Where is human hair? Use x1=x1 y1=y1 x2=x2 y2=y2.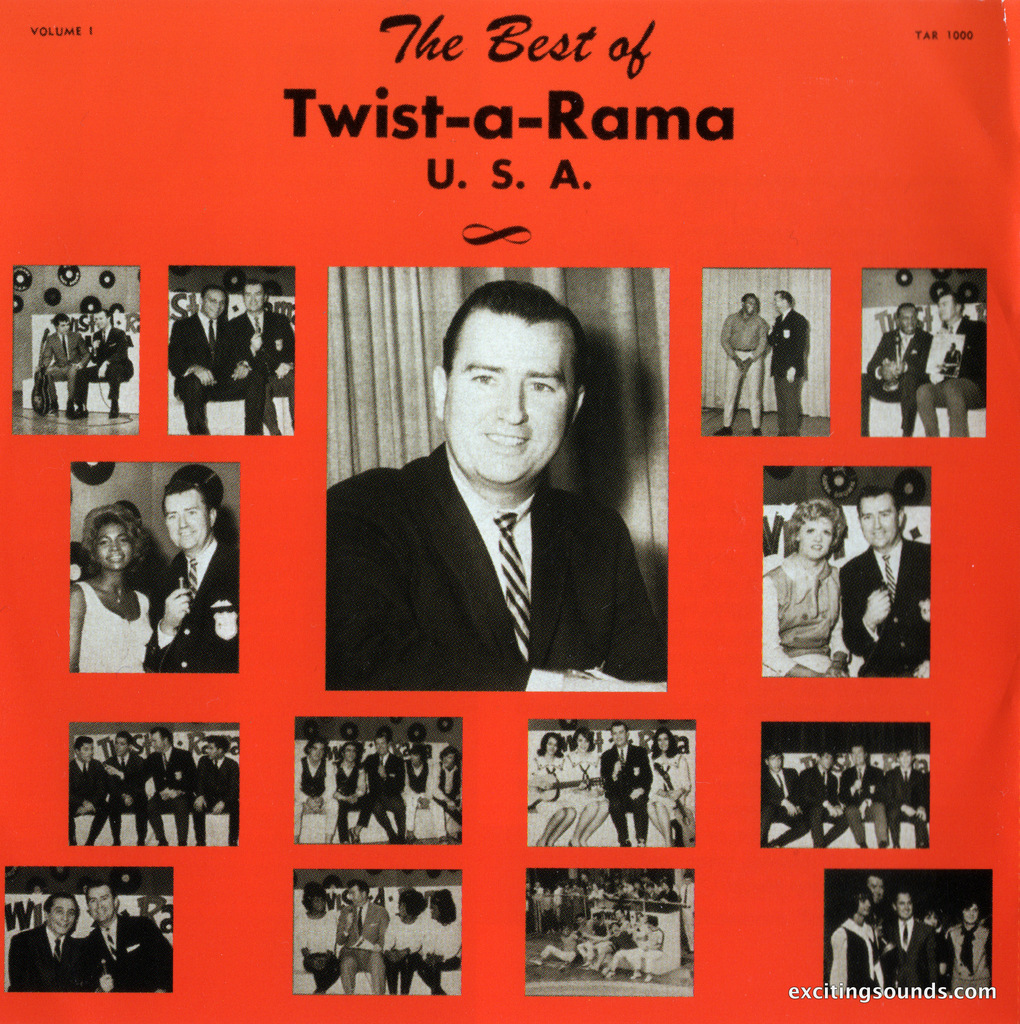
x1=84 y1=879 x2=112 y2=906.
